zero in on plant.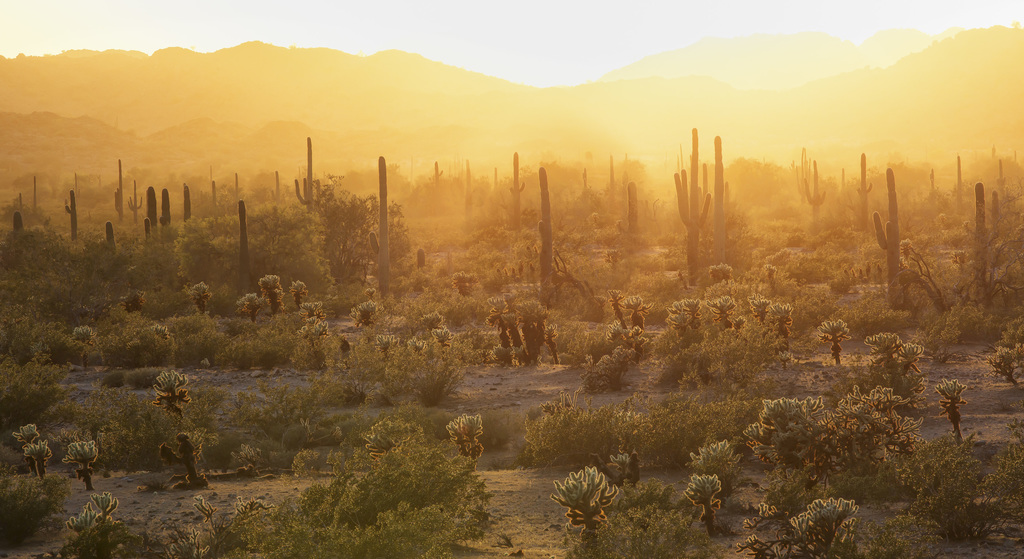
Zeroed in: <box>607,319,648,350</box>.
